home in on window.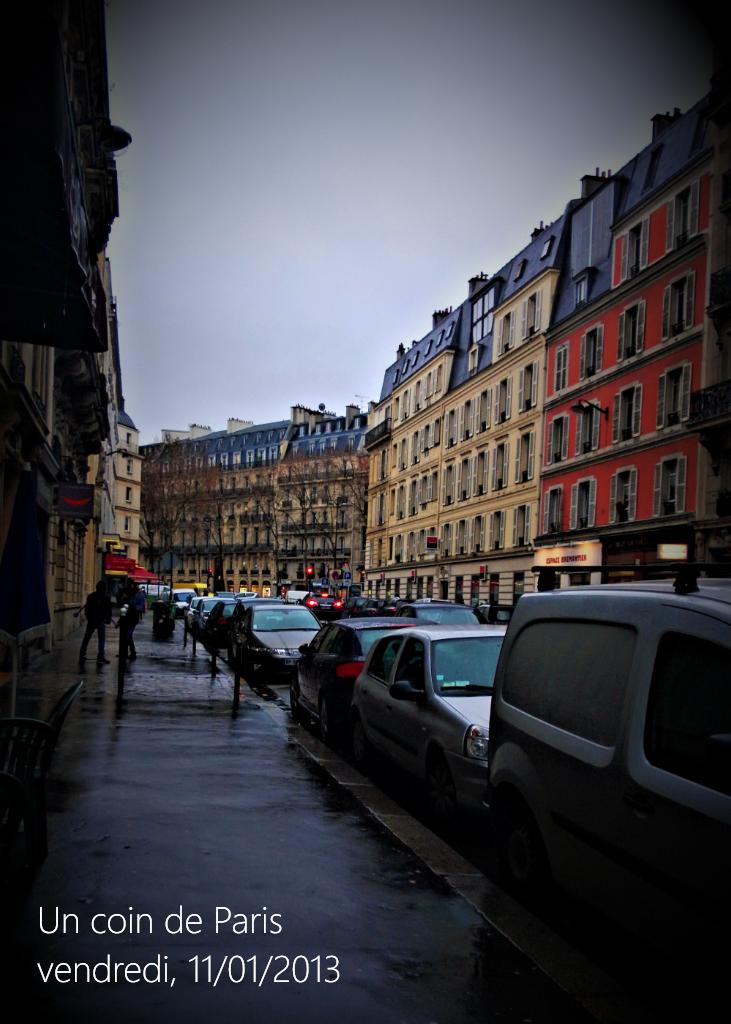
Homed in at region(661, 176, 703, 250).
